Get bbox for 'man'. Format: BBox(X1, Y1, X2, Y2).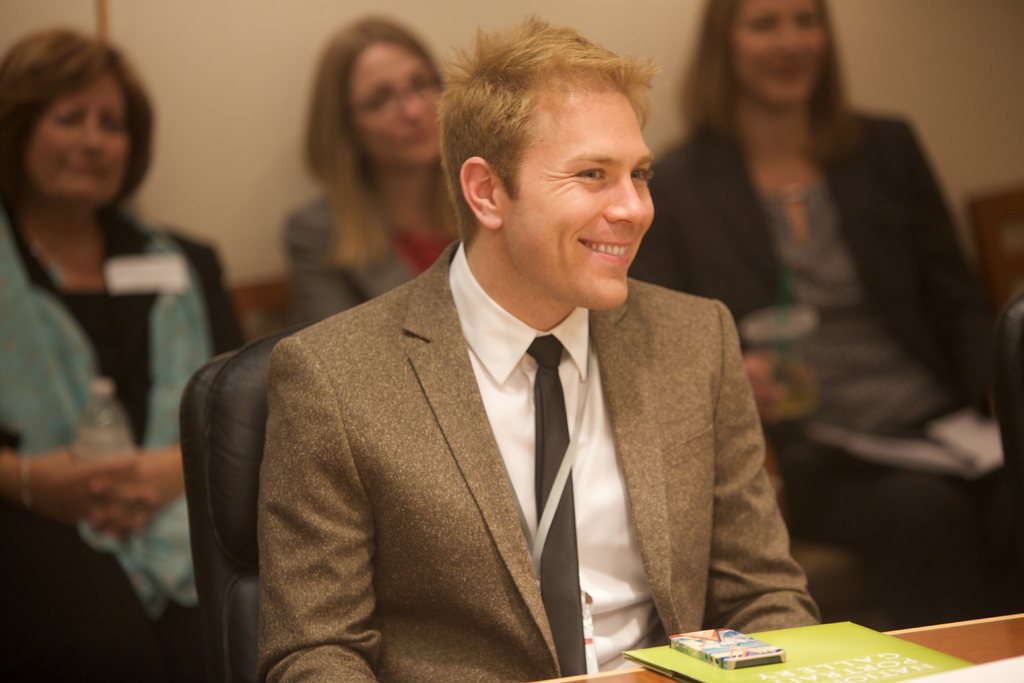
BBox(188, 51, 829, 657).
